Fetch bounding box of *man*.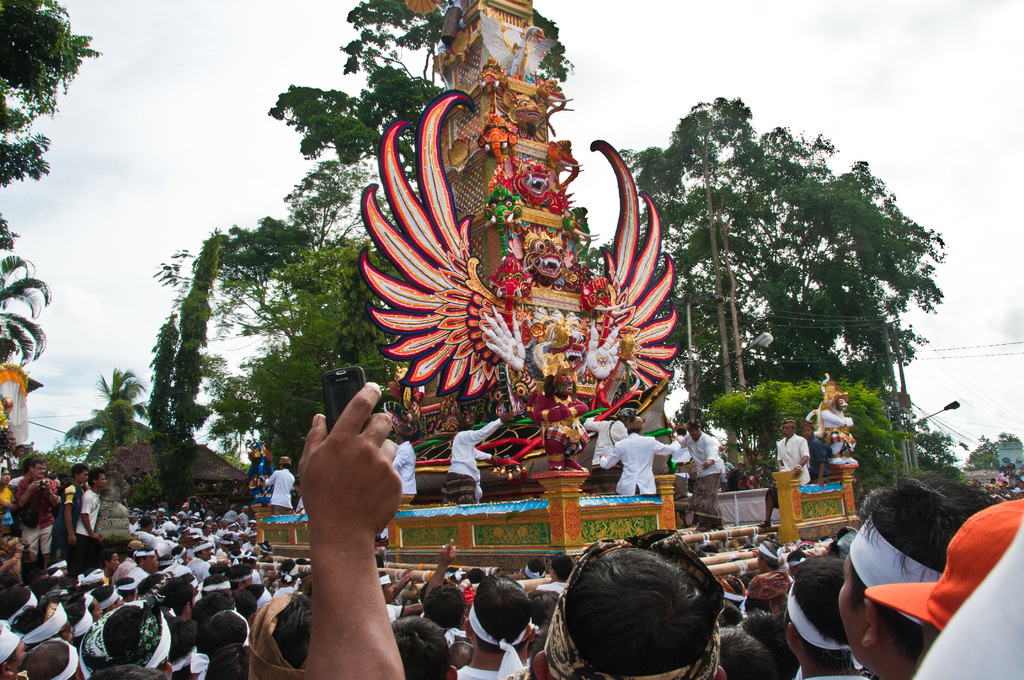
Bbox: left=16, top=453, right=58, bottom=576.
